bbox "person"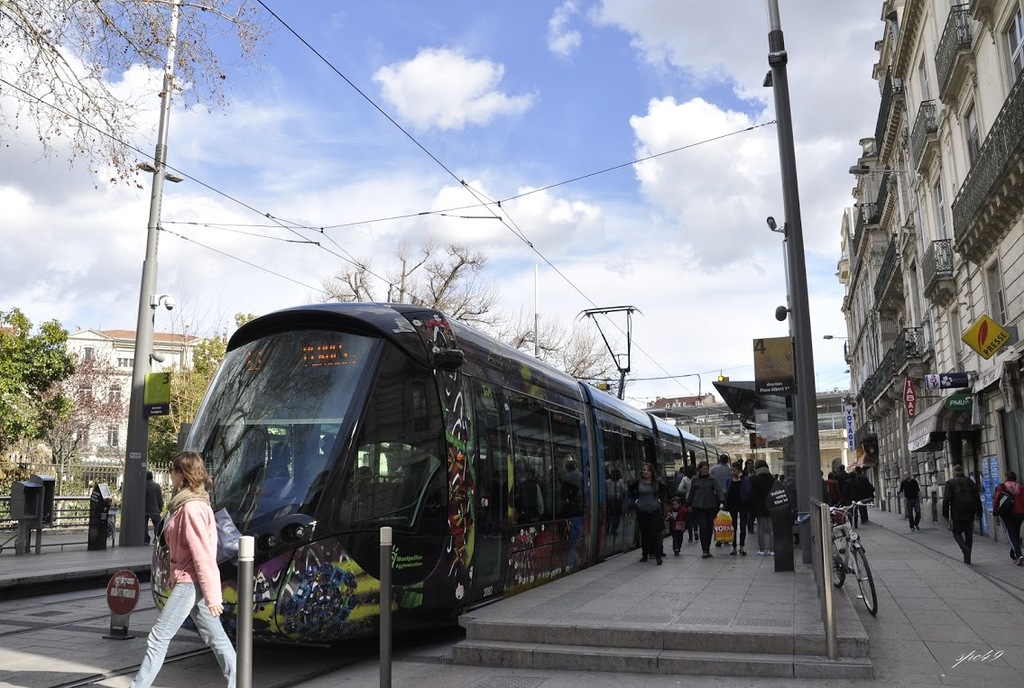
310, 429, 337, 471
